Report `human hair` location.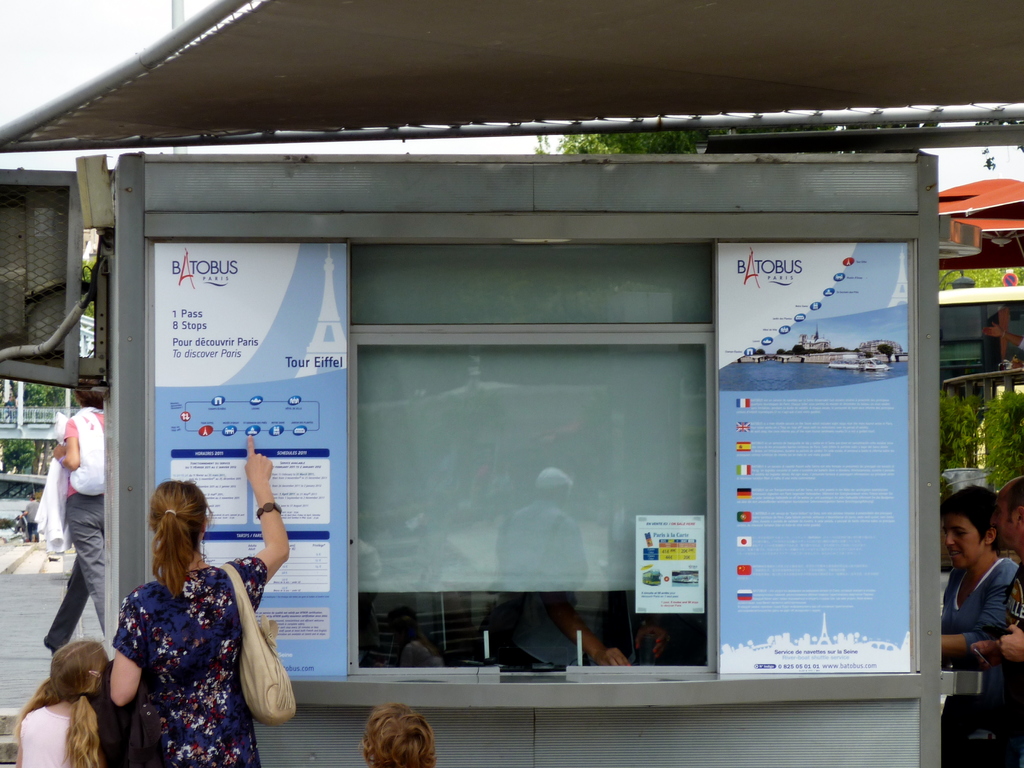
Report: bbox=(74, 376, 108, 415).
